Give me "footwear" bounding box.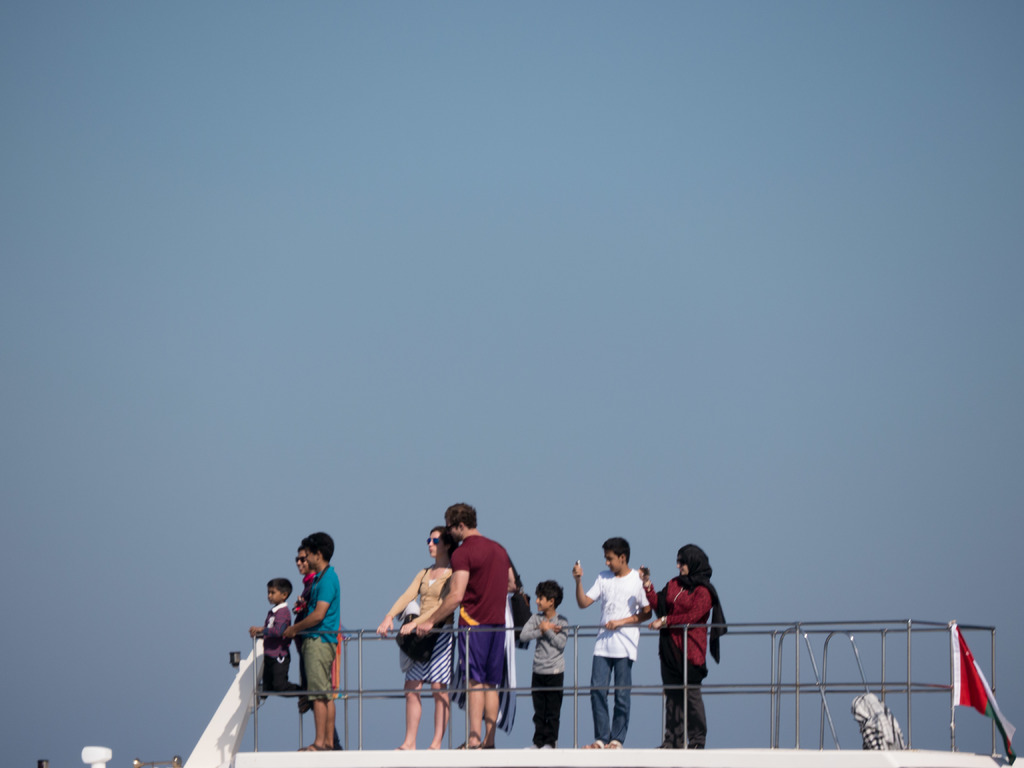
[left=606, top=737, right=616, bottom=749].
